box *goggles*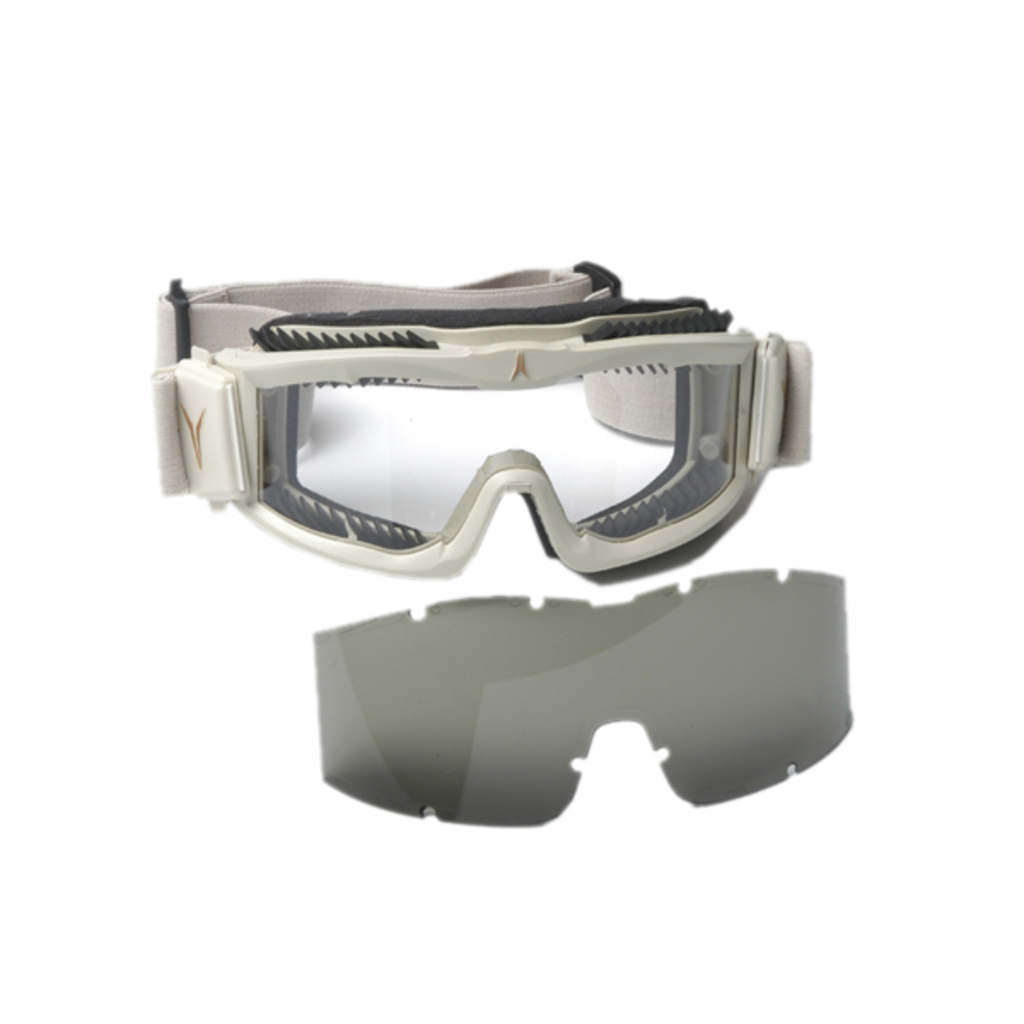
[167, 261, 840, 596]
